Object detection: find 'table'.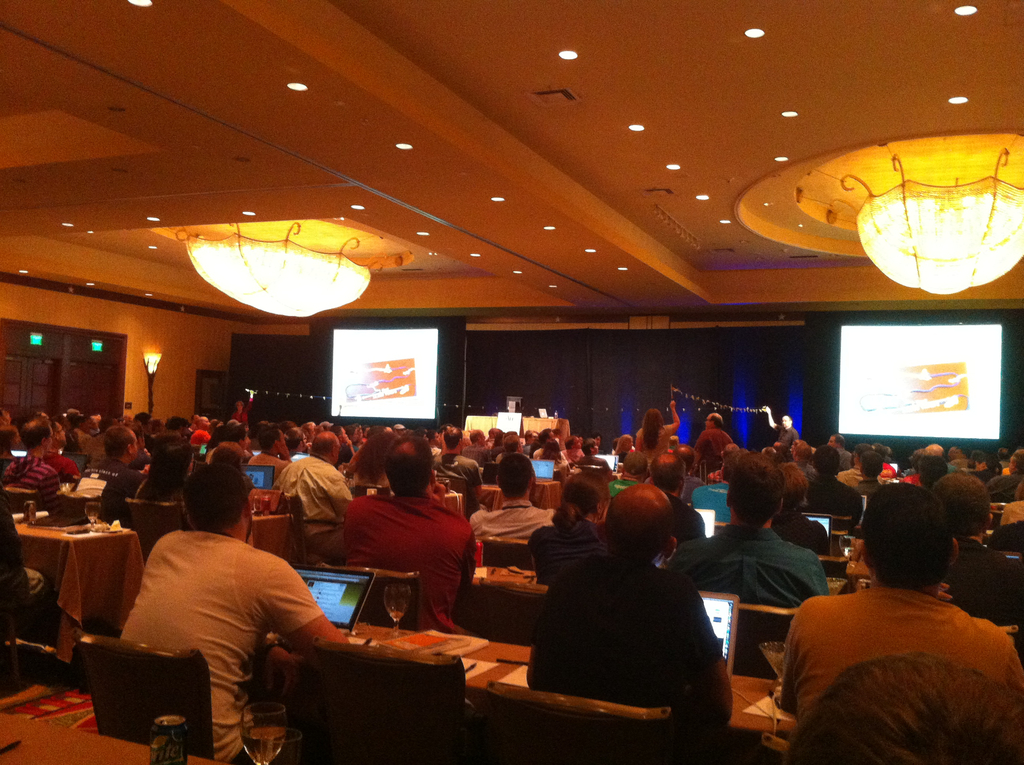
detection(465, 565, 792, 680).
